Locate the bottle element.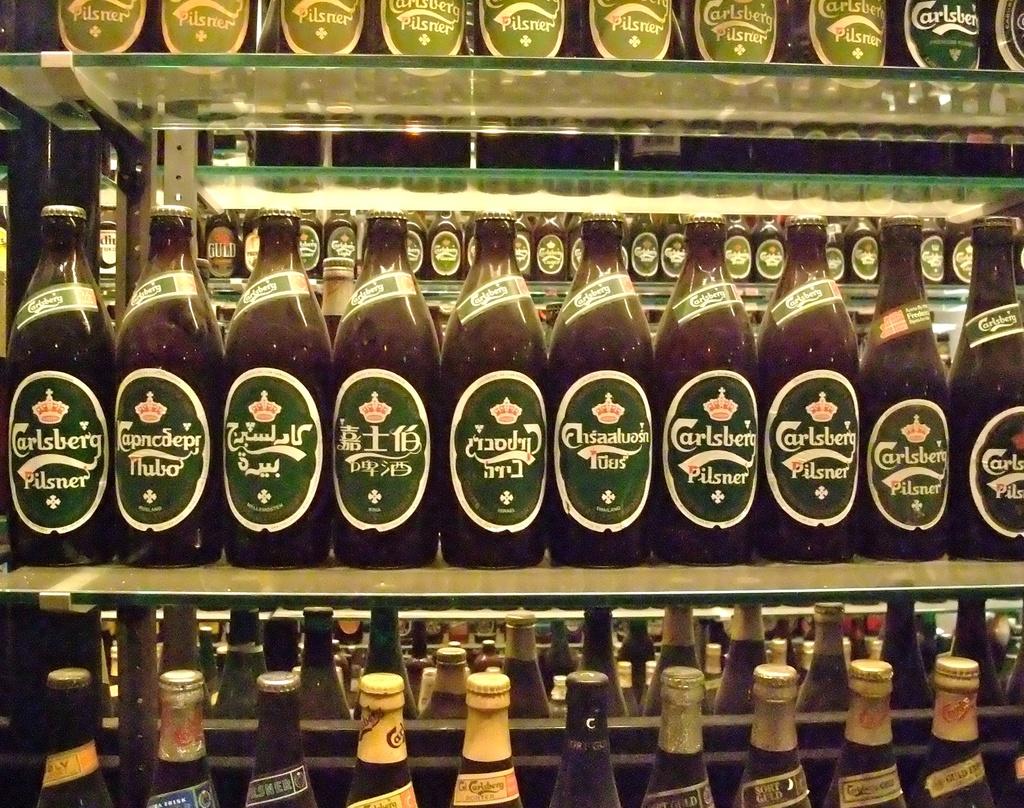
Element bbox: 684:0:789:86.
